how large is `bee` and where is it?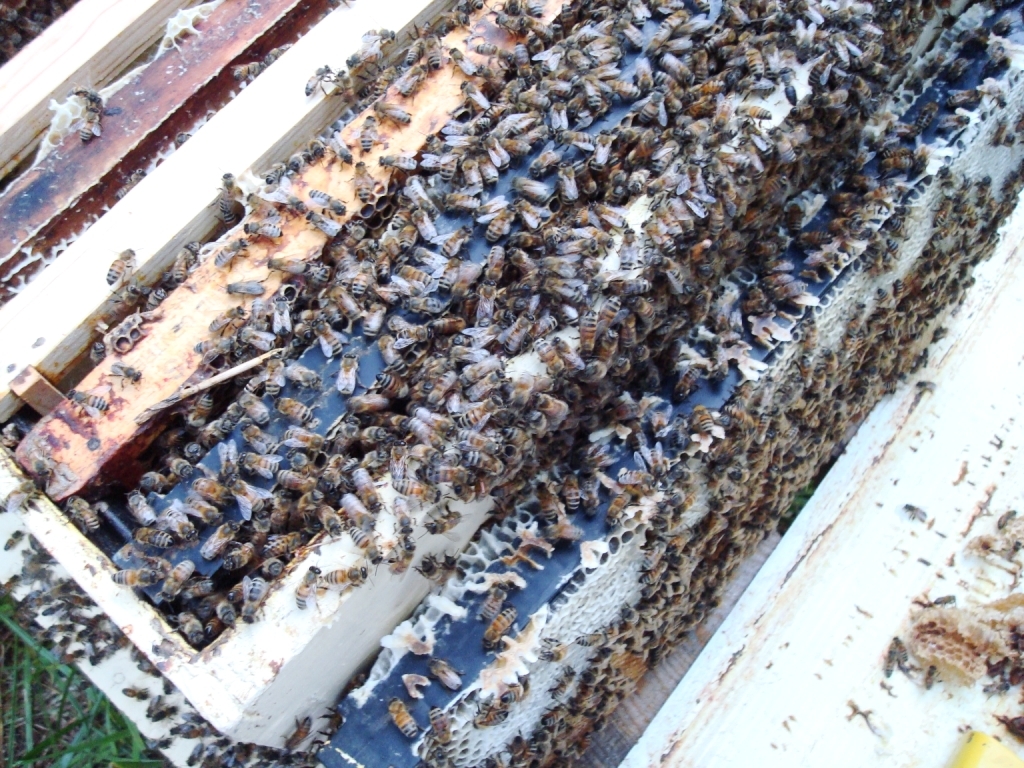
Bounding box: [641, 441, 665, 473].
